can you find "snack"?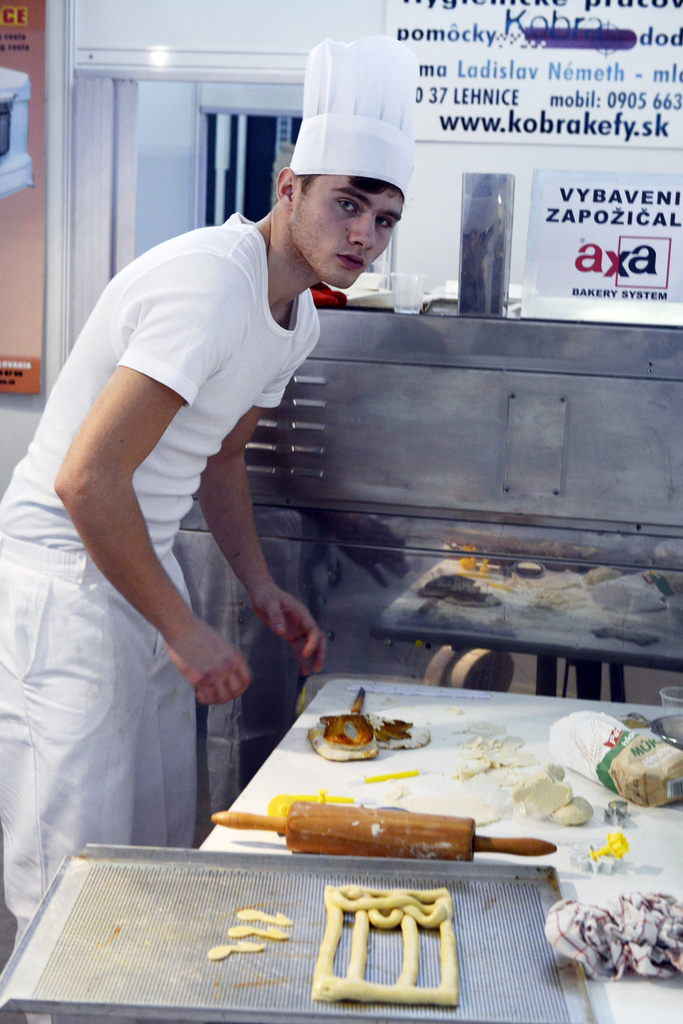
Yes, bounding box: 314, 899, 465, 995.
